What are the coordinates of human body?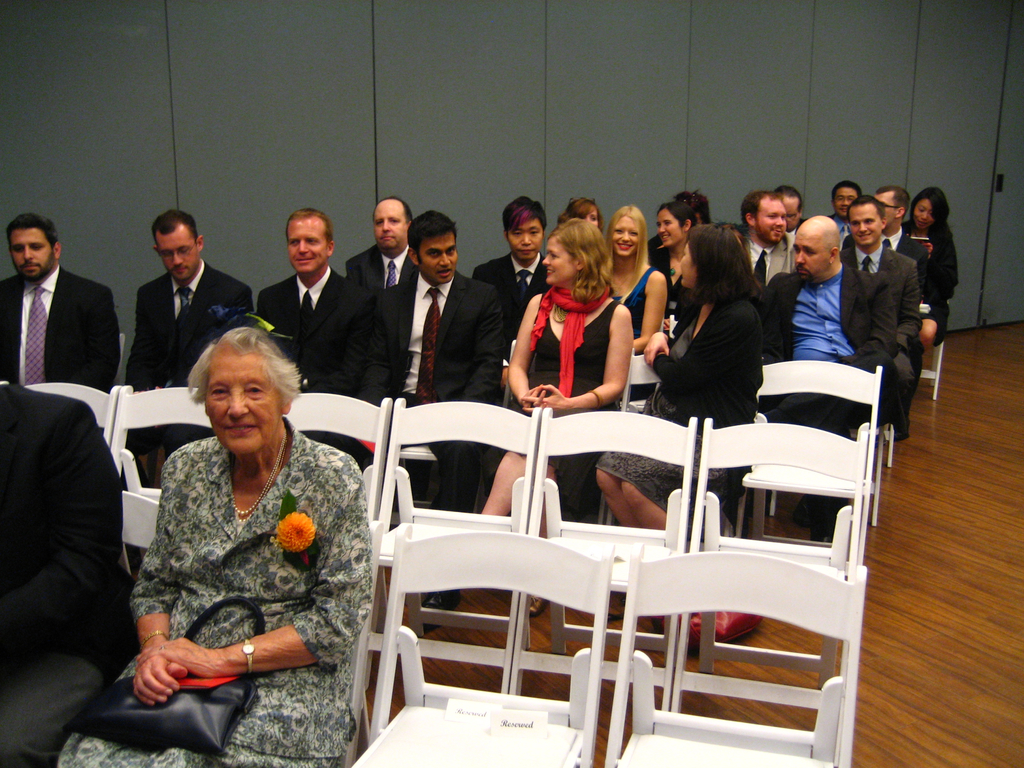
l=125, t=257, r=253, b=467.
